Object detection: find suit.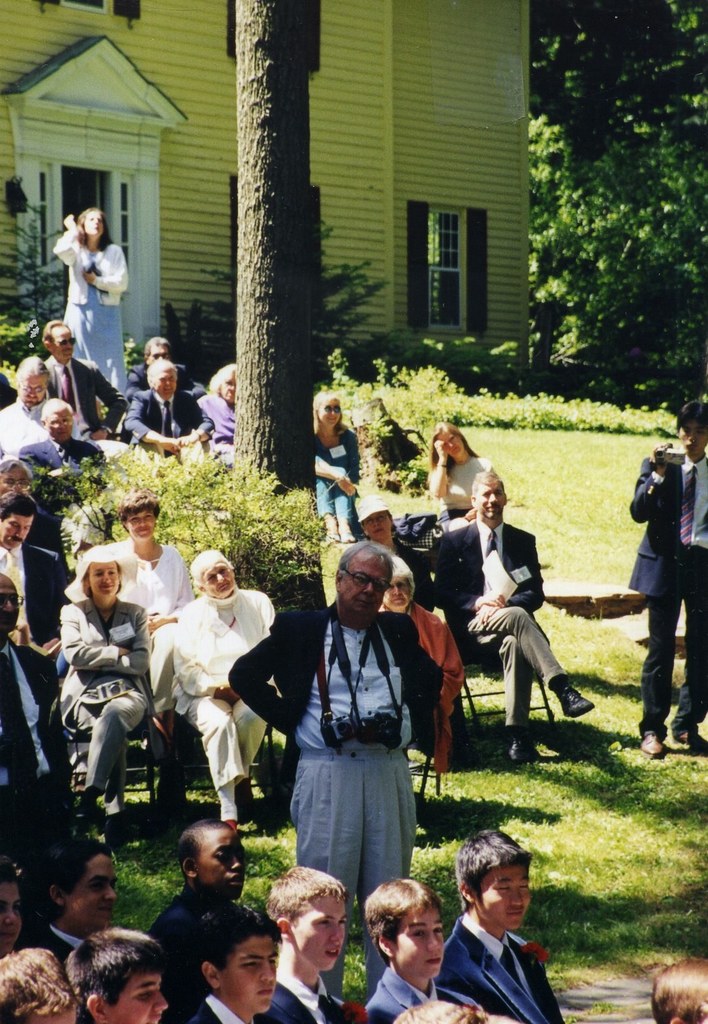
128/364/195/389.
